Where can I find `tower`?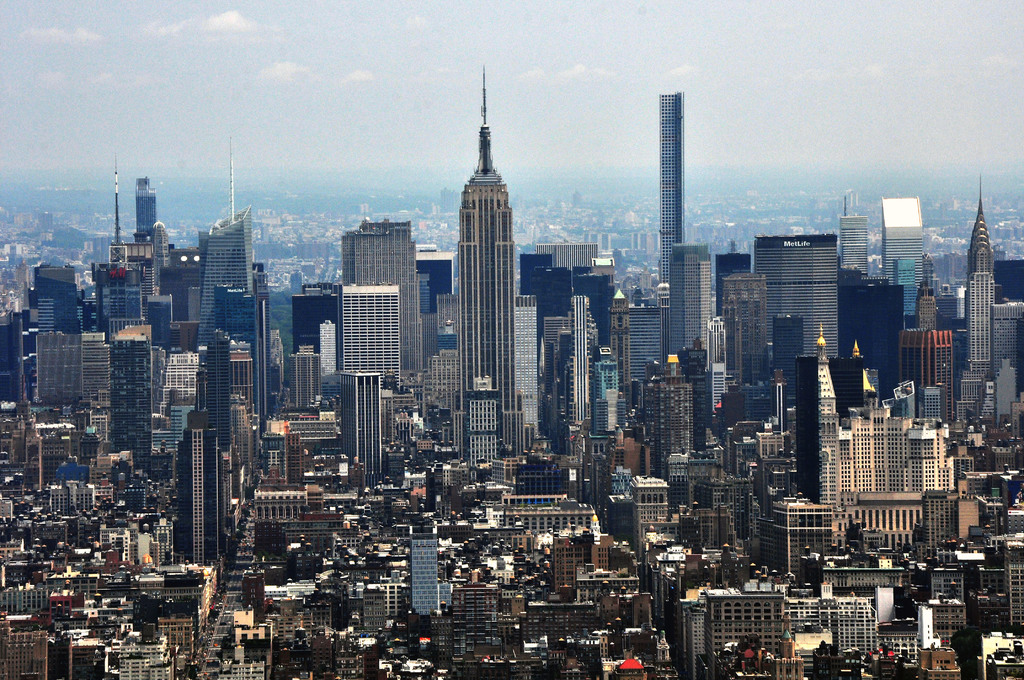
You can find it at 755, 234, 836, 360.
